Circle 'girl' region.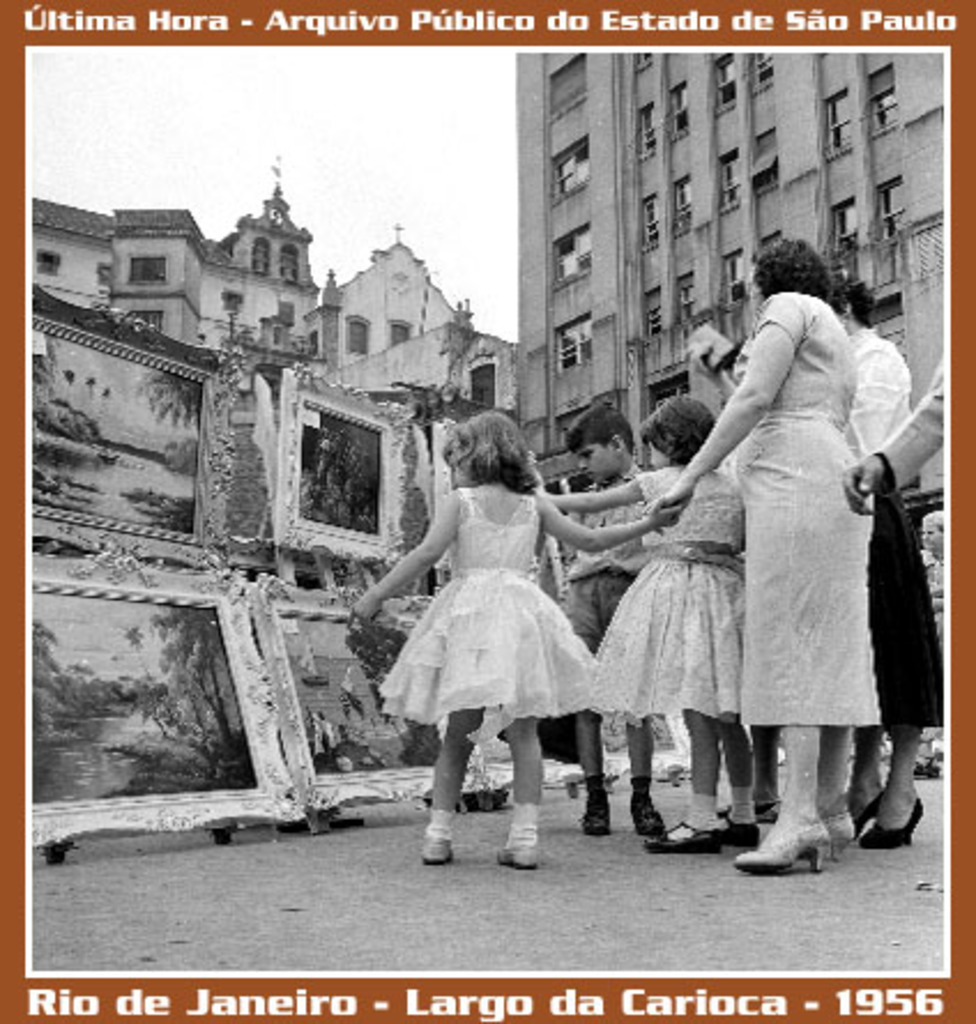
Region: <bbox>543, 393, 750, 856</bbox>.
